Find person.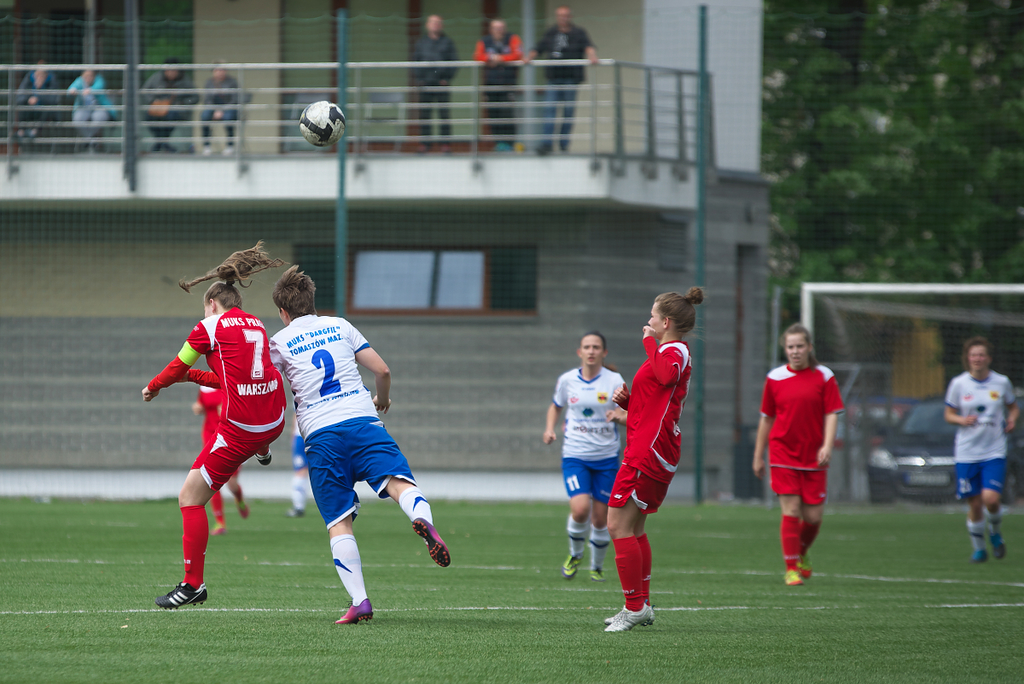
bbox=(763, 330, 855, 591).
